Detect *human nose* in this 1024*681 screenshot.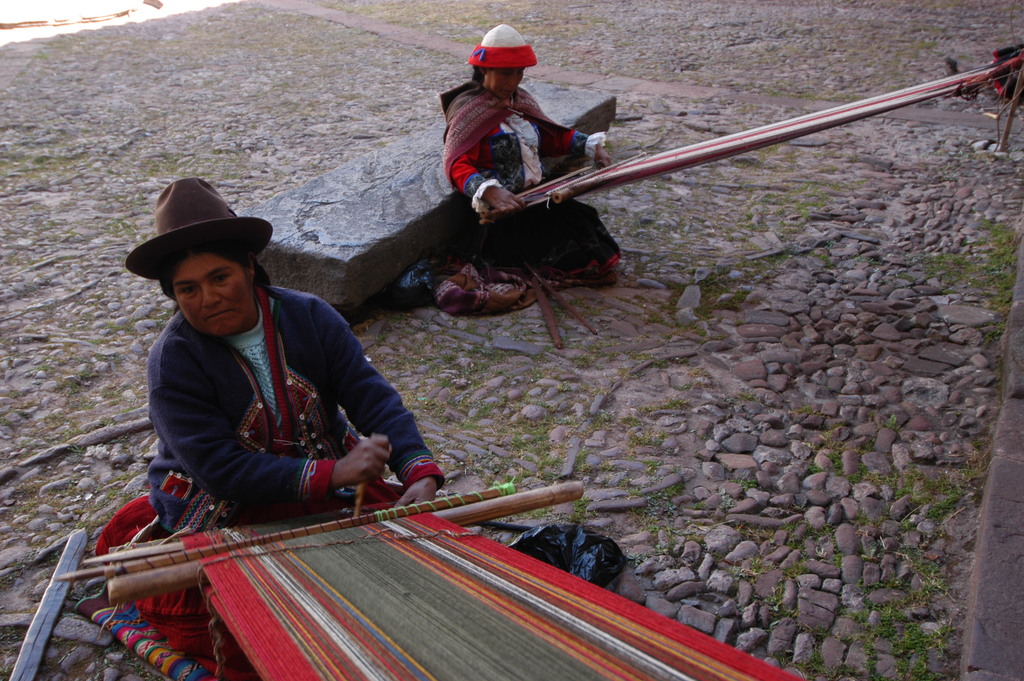
Detection: box(507, 74, 520, 88).
